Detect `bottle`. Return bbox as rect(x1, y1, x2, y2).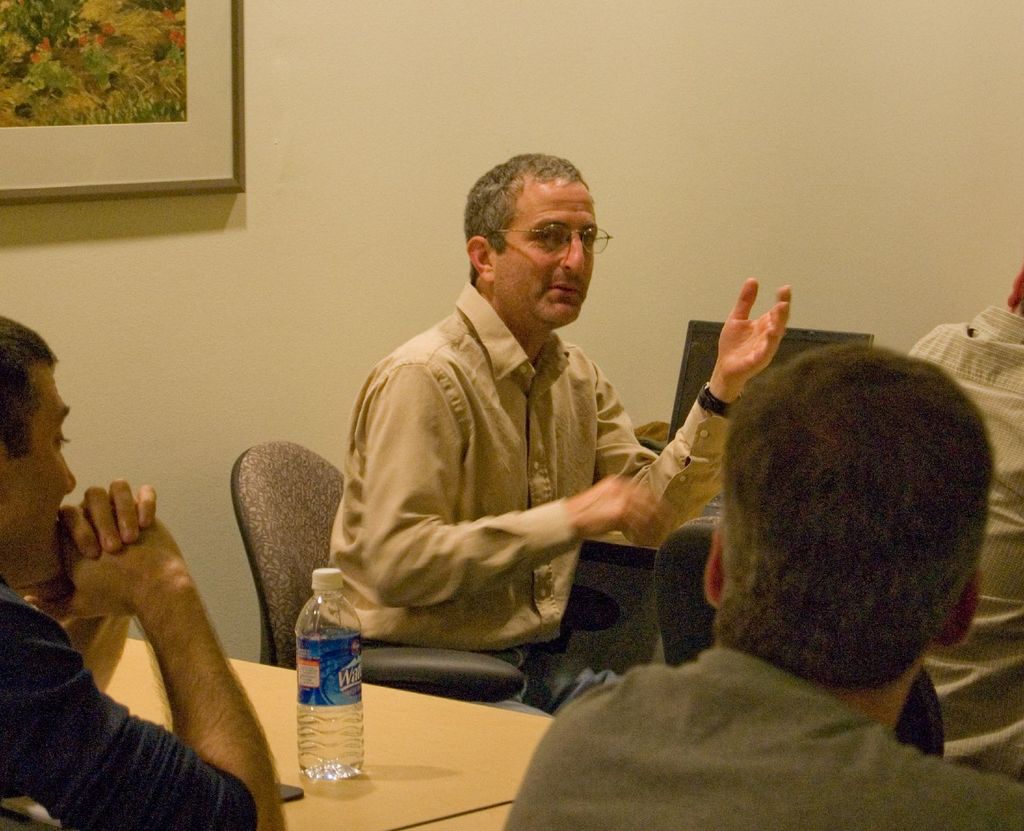
rect(295, 563, 364, 775).
